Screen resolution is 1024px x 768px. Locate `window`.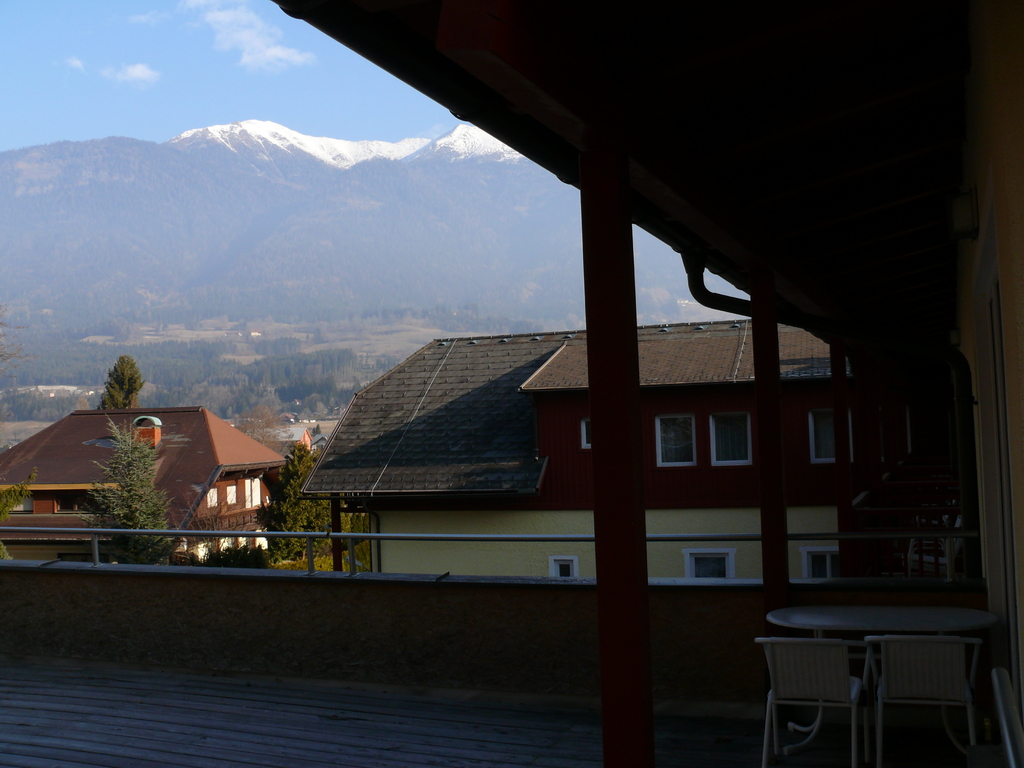
<box>222,533,237,553</box>.
